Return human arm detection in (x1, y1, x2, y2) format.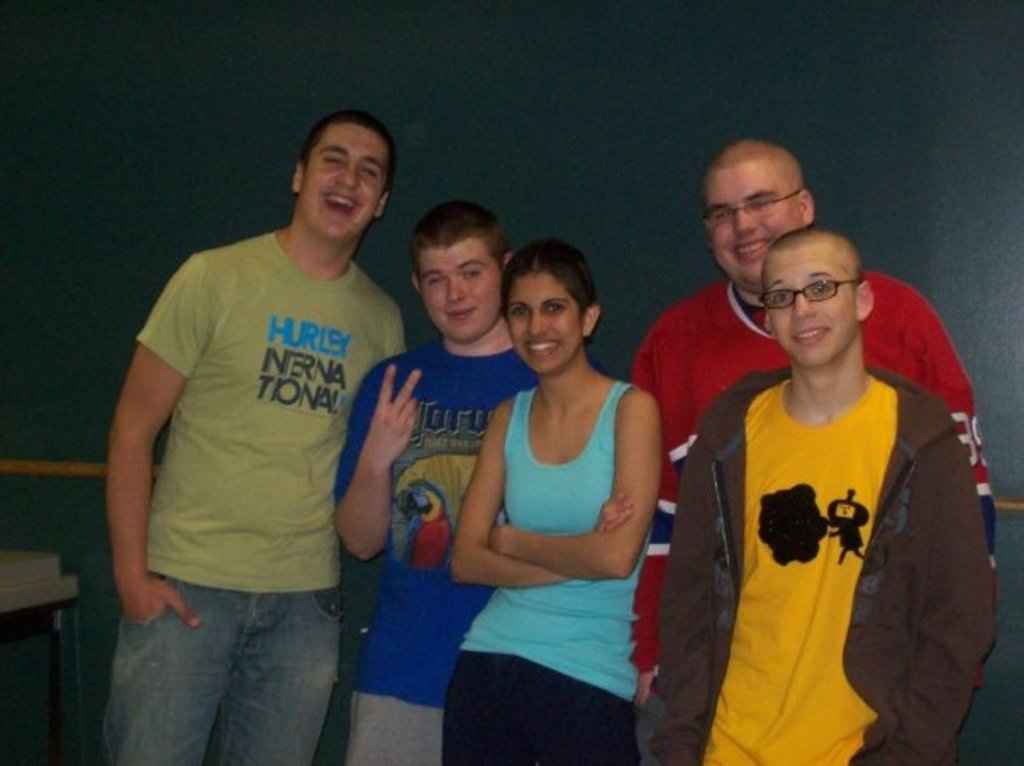
(95, 297, 190, 663).
